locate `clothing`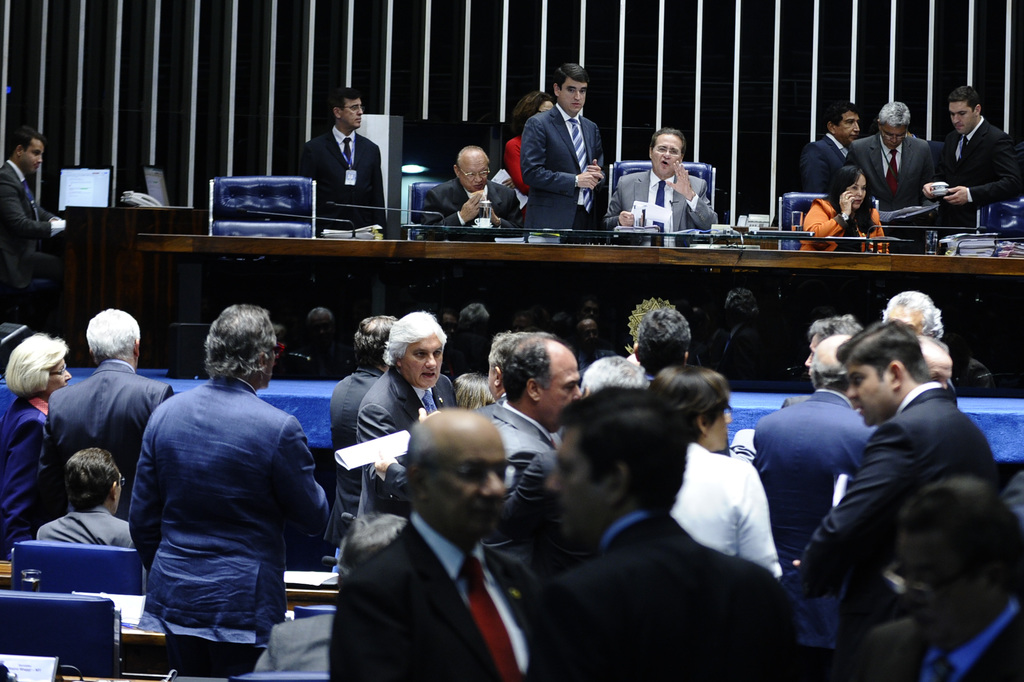
left=833, top=594, right=1014, bottom=679
